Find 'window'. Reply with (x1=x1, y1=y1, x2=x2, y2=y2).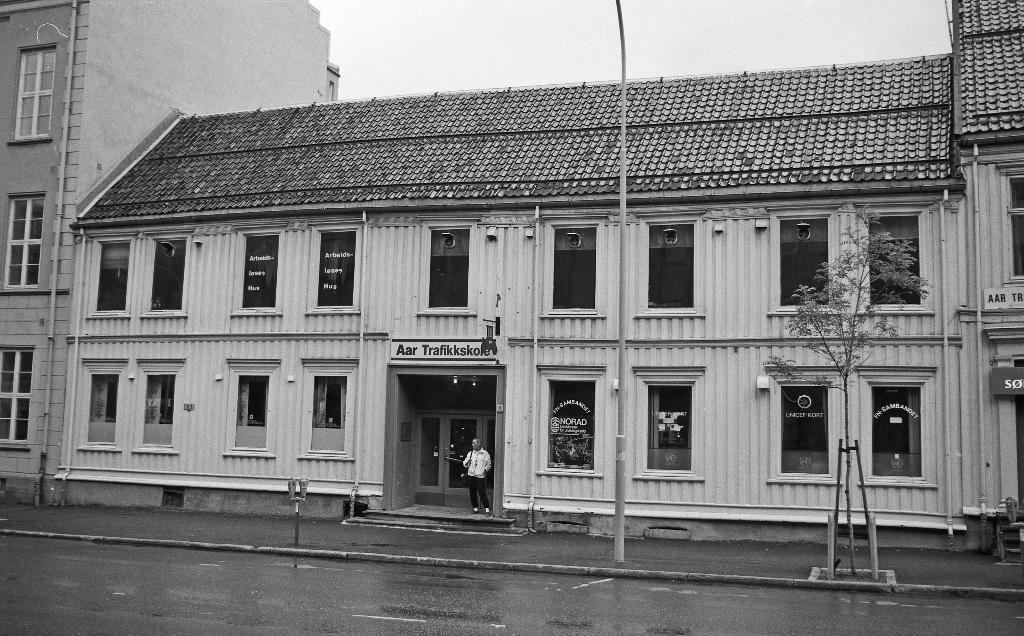
(x1=775, y1=380, x2=830, y2=475).
